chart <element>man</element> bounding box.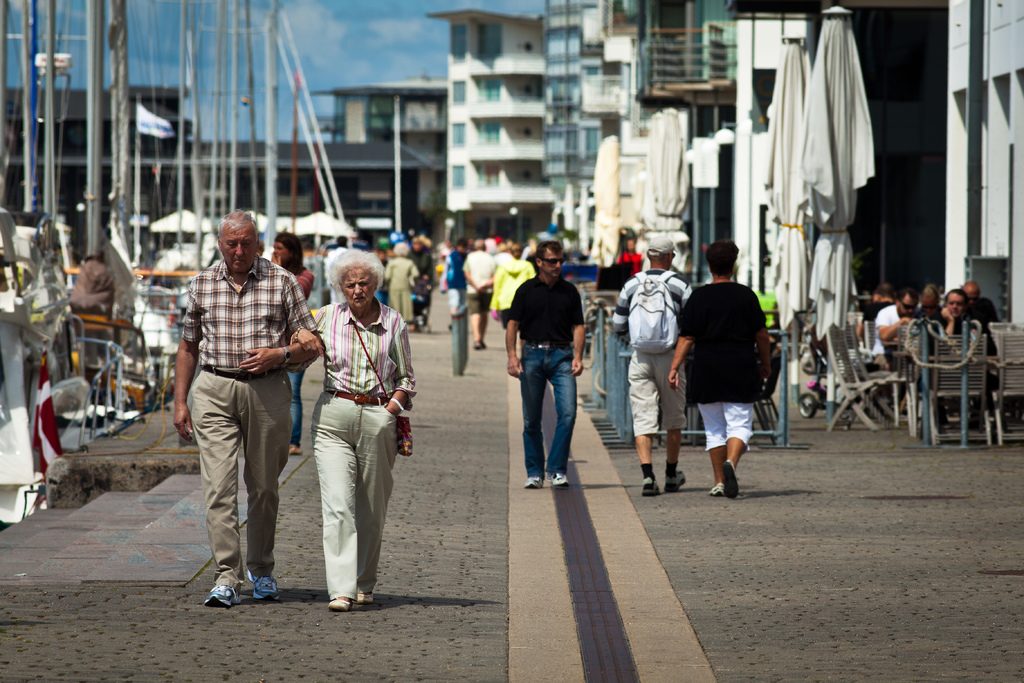
Charted: rect(511, 240, 600, 486).
